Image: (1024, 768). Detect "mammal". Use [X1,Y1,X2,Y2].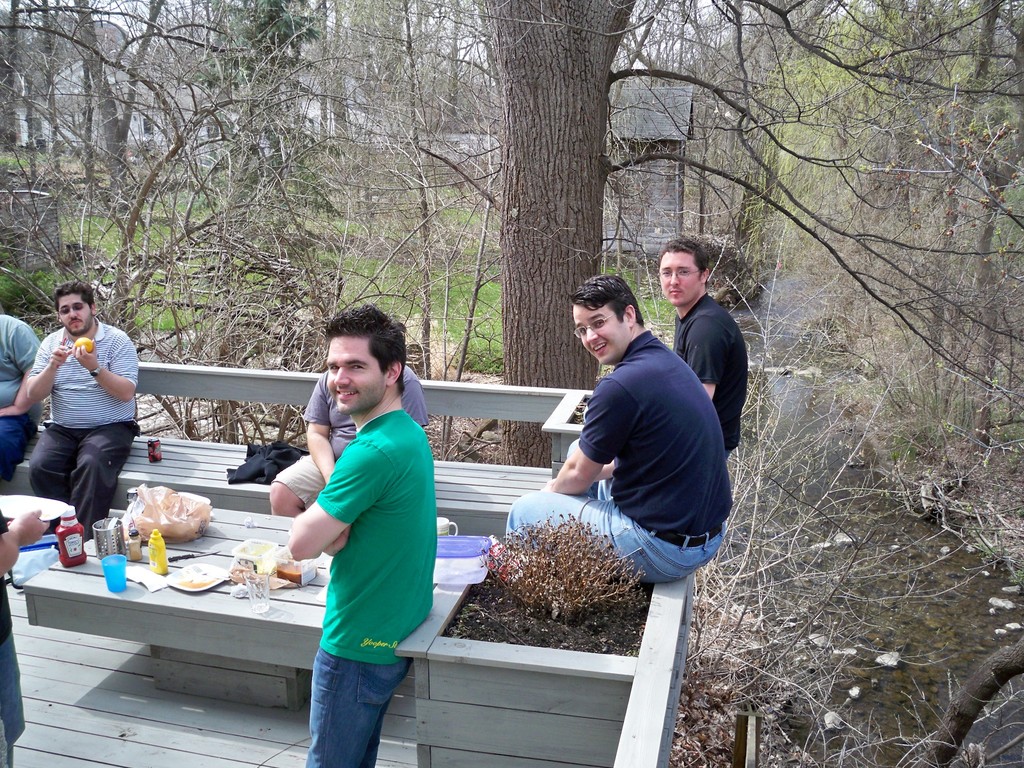
[27,274,140,536].
